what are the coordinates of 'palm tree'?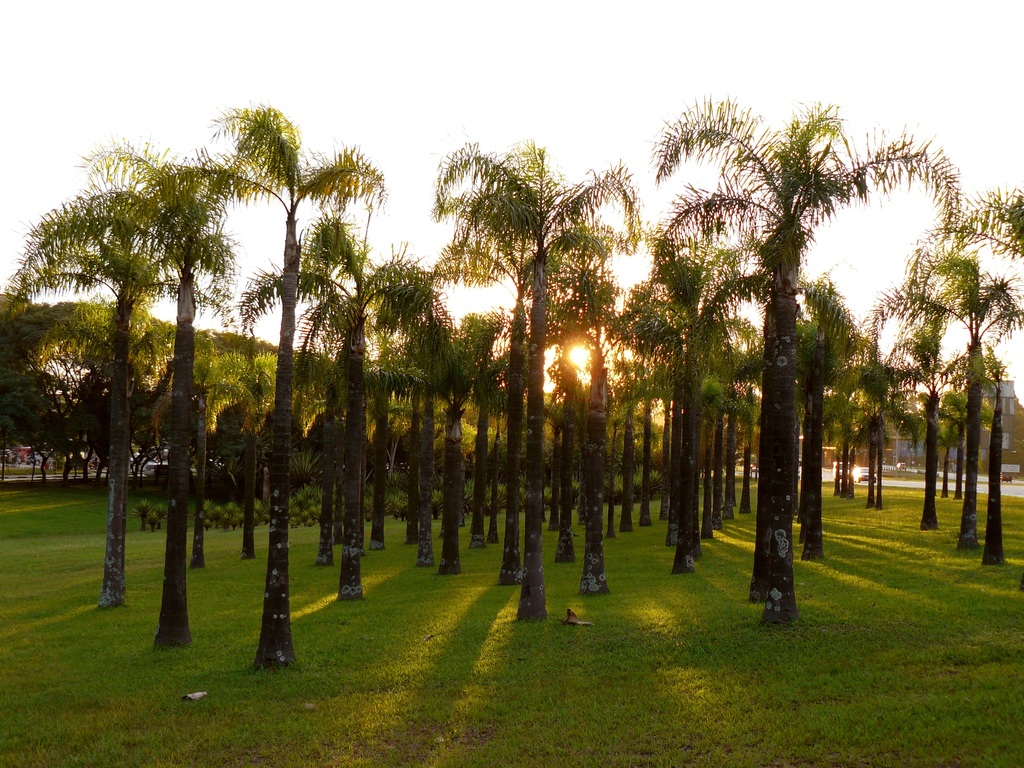
888/334/972/513.
